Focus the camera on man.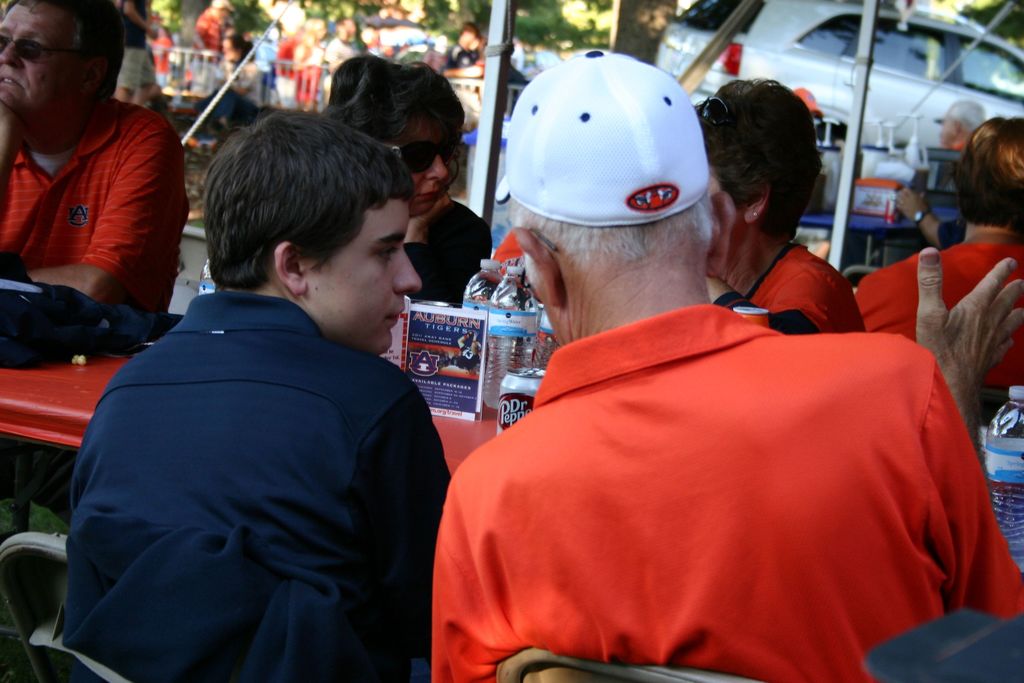
Focus region: 858,115,1023,388.
